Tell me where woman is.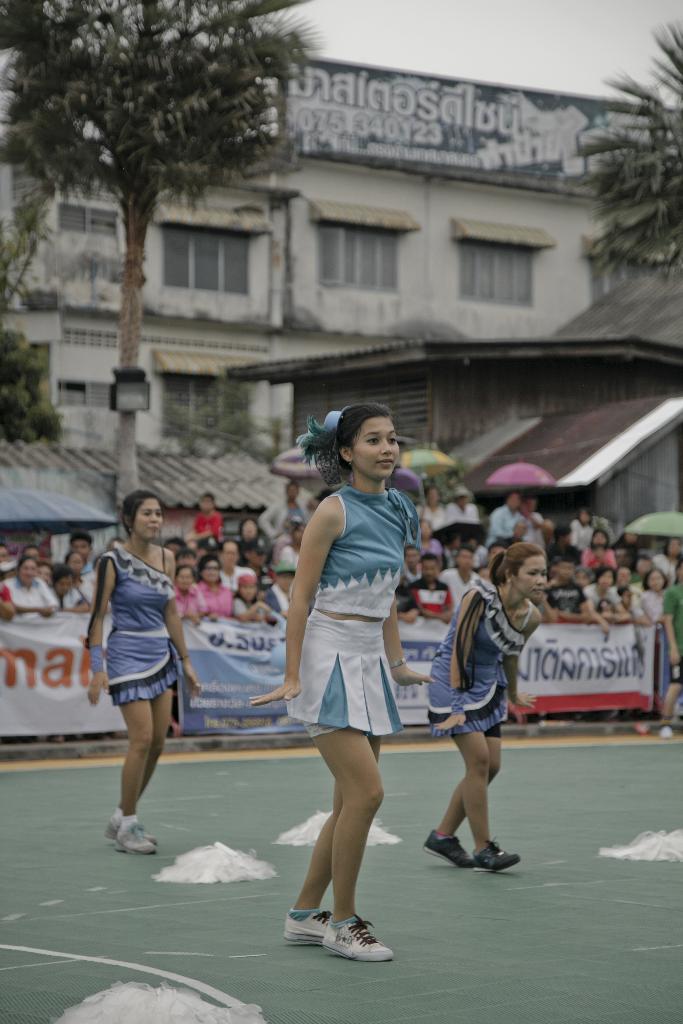
woman is at box(427, 544, 552, 867).
